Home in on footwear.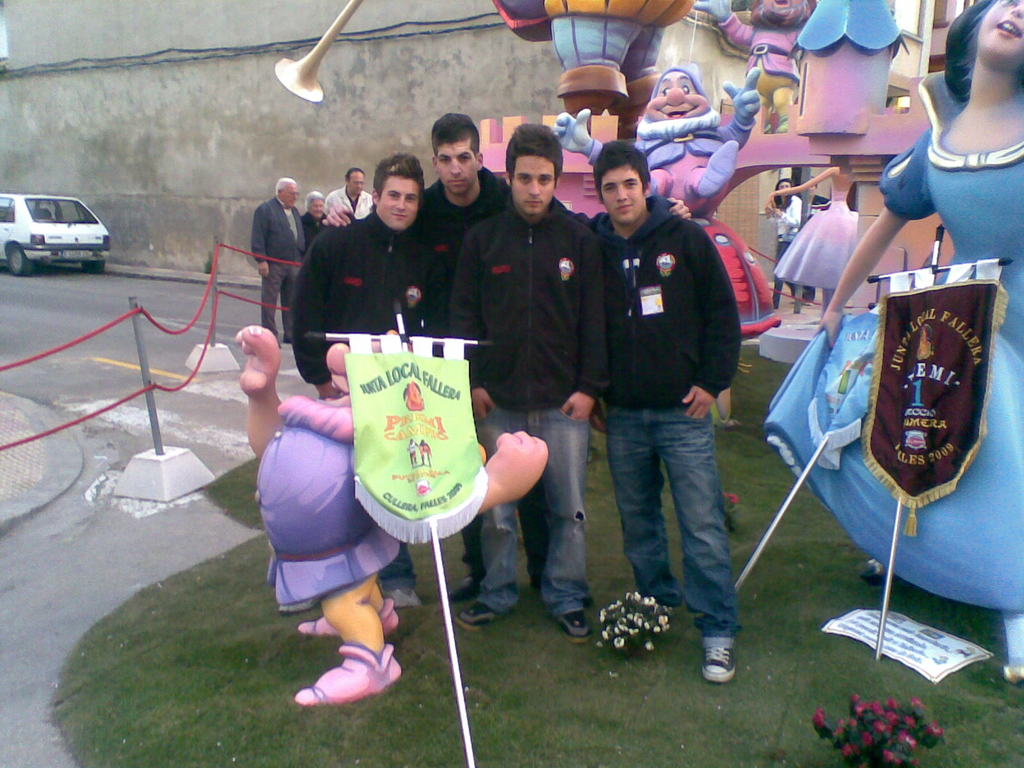
Homed in at locate(298, 596, 397, 642).
